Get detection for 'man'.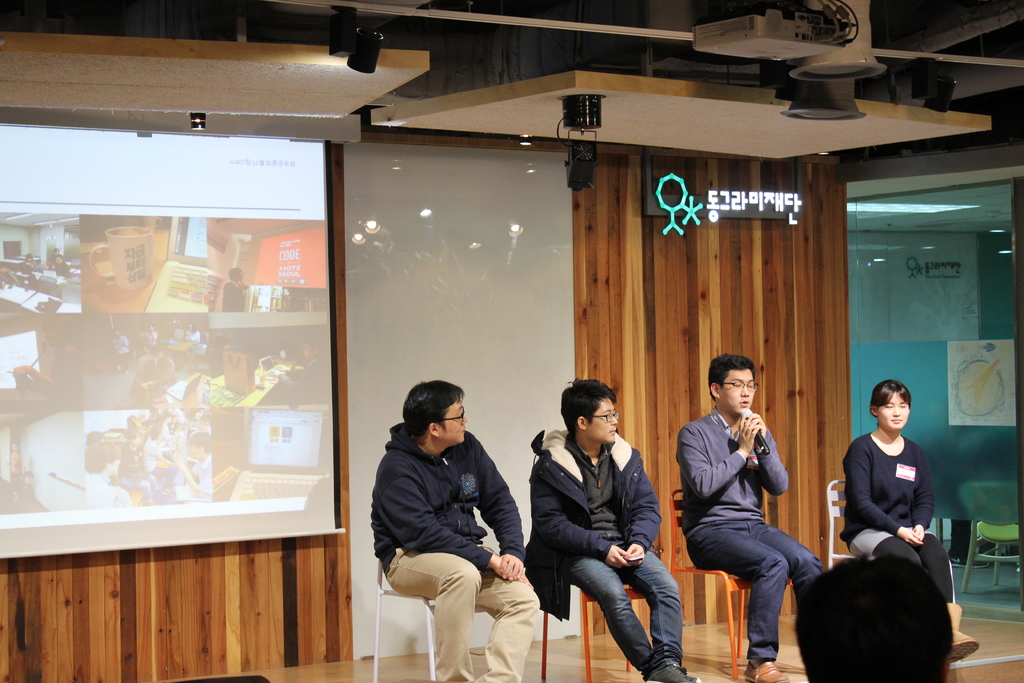
Detection: [x1=369, y1=374, x2=548, y2=682].
